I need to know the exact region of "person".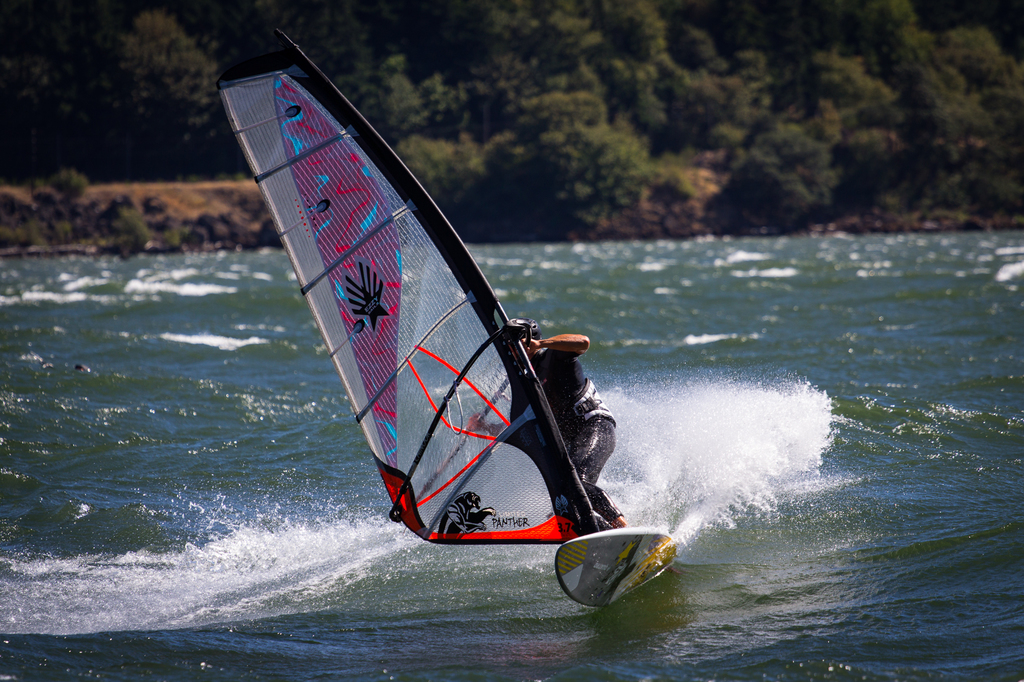
Region: bbox(466, 313, 627, 566).
